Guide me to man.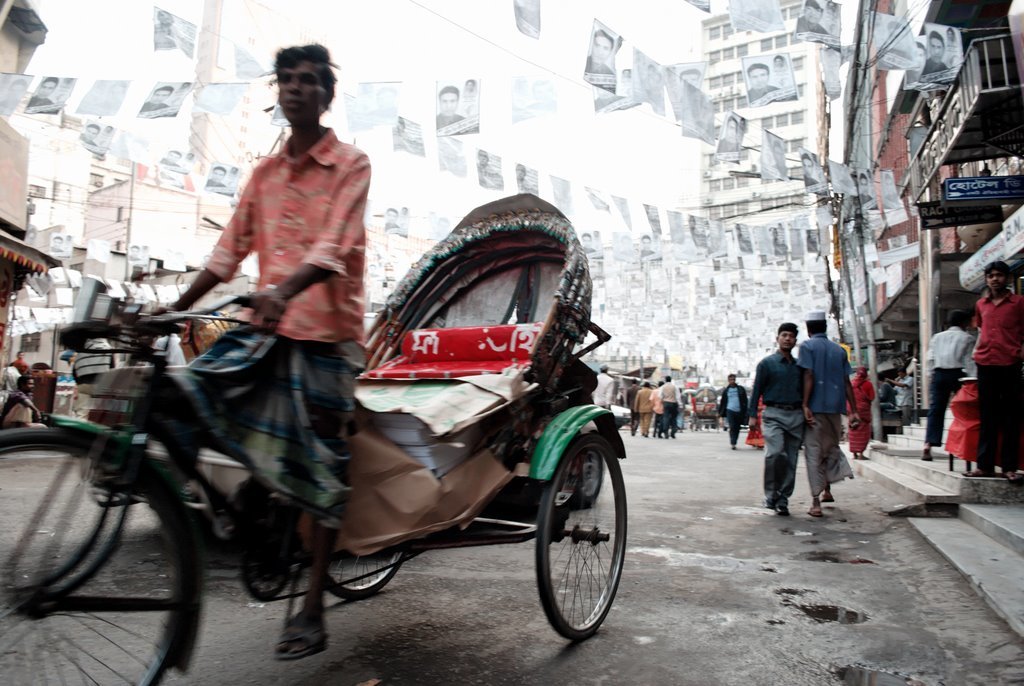
Guidance: bbox=(157, 145, 185, 165).
